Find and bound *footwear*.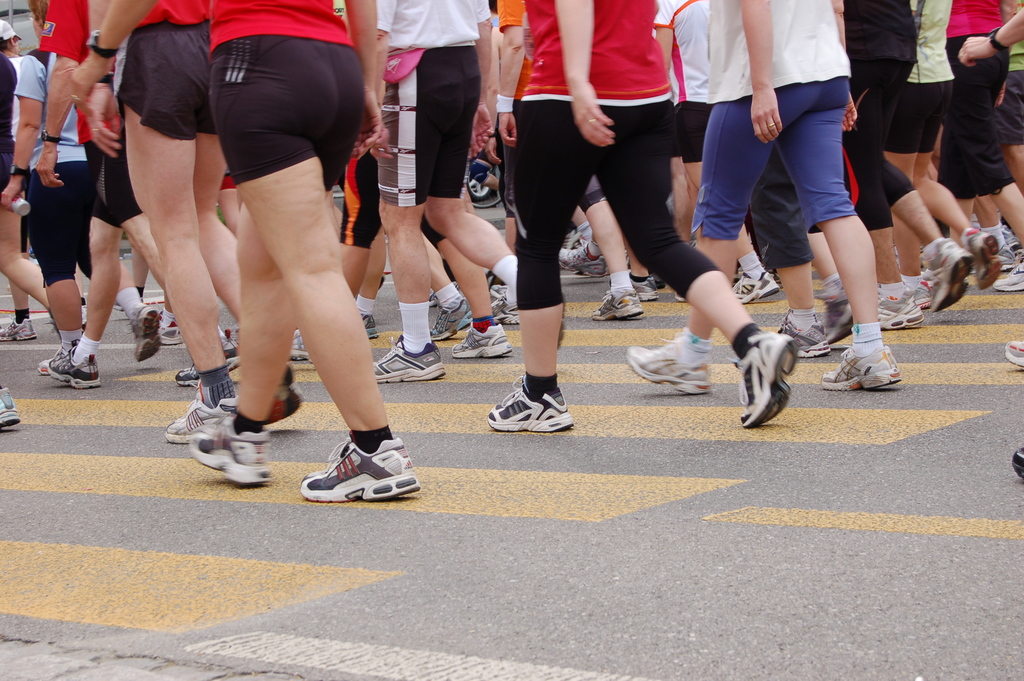
Bound: Rect(362, 313, 380, 339).
